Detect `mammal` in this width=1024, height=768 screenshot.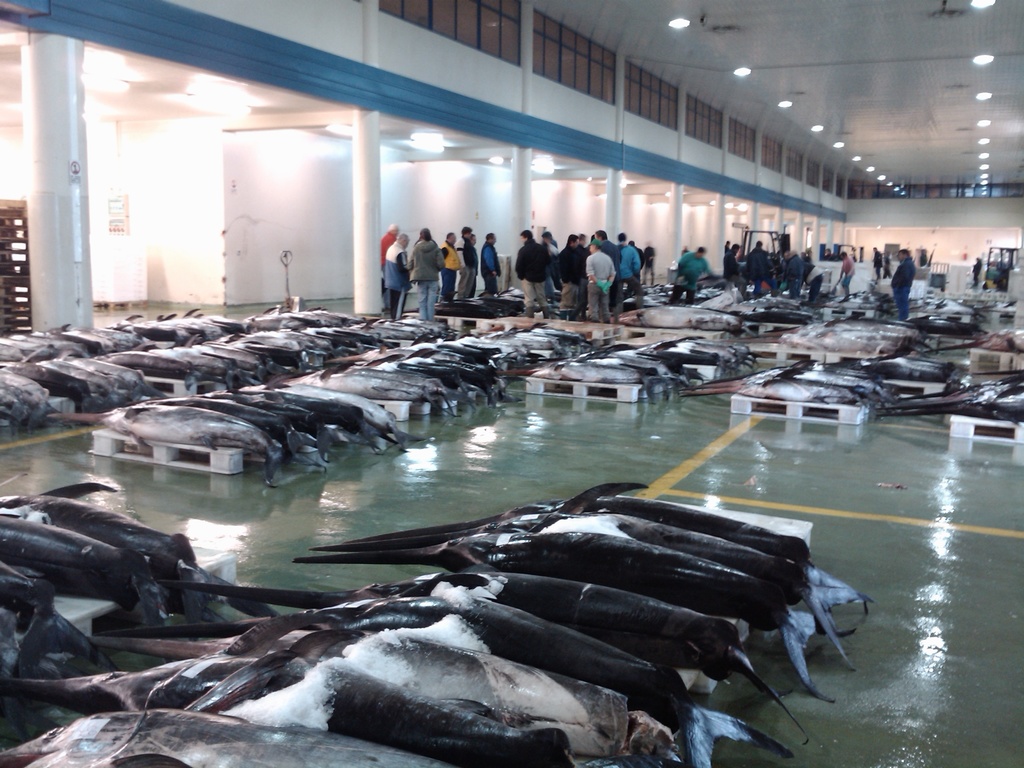
Detection: bbox=[680, 245, 717, 305].
